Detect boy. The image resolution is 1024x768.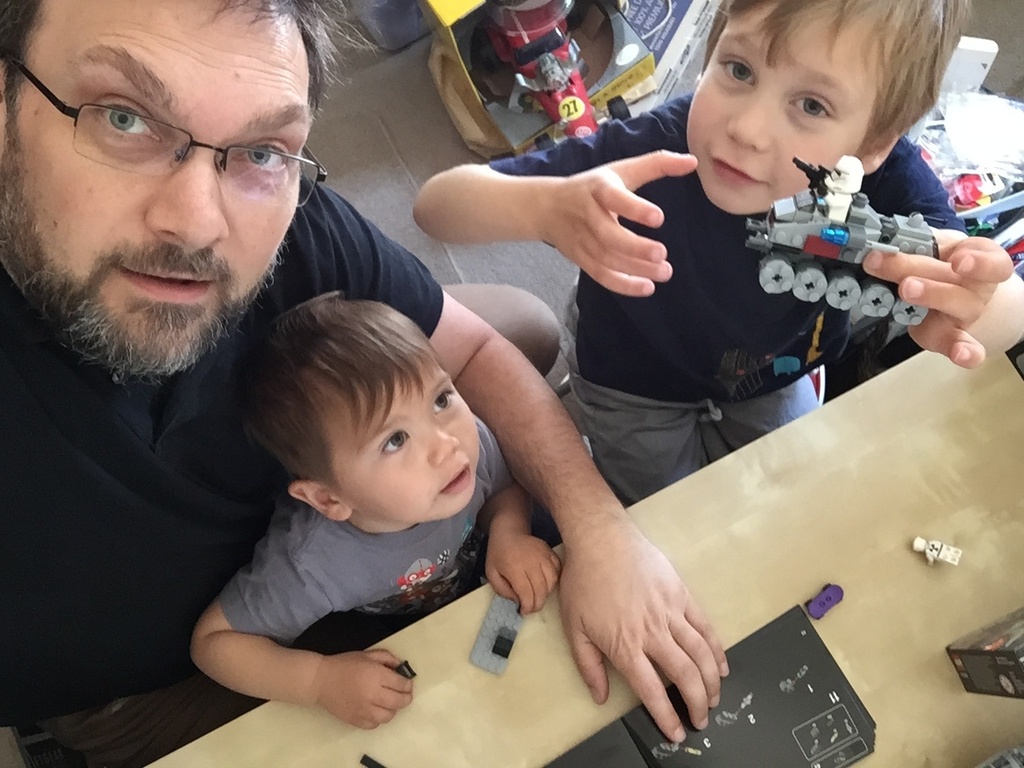
box(404, 1, 1014, 495).
